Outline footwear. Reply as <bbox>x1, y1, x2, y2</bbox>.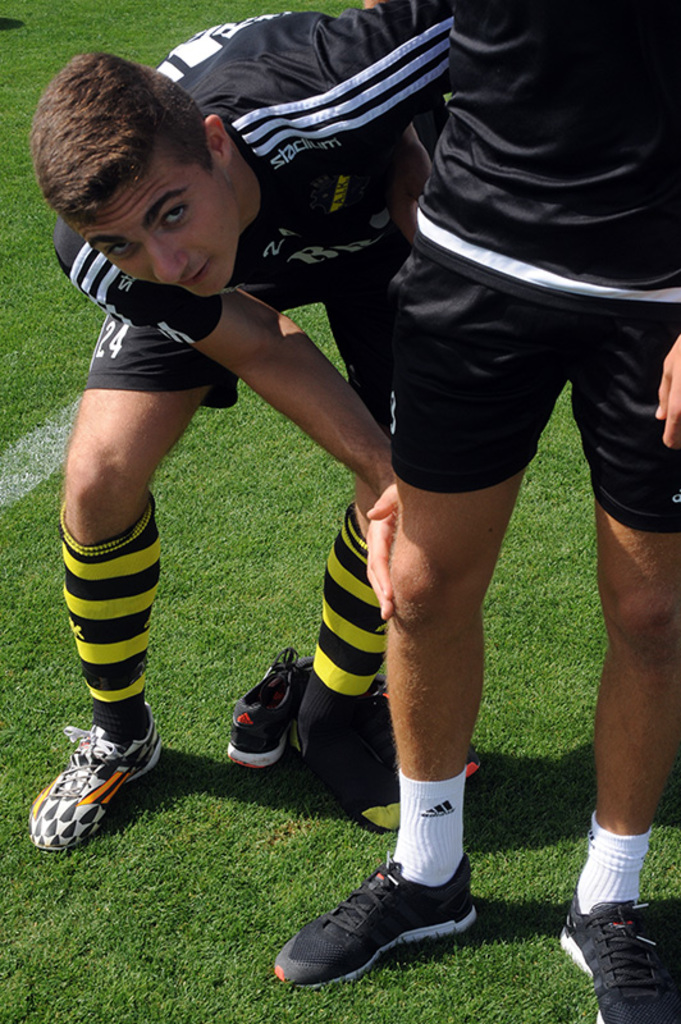
<bbox>225, 643, 319, 773</bbox>.
